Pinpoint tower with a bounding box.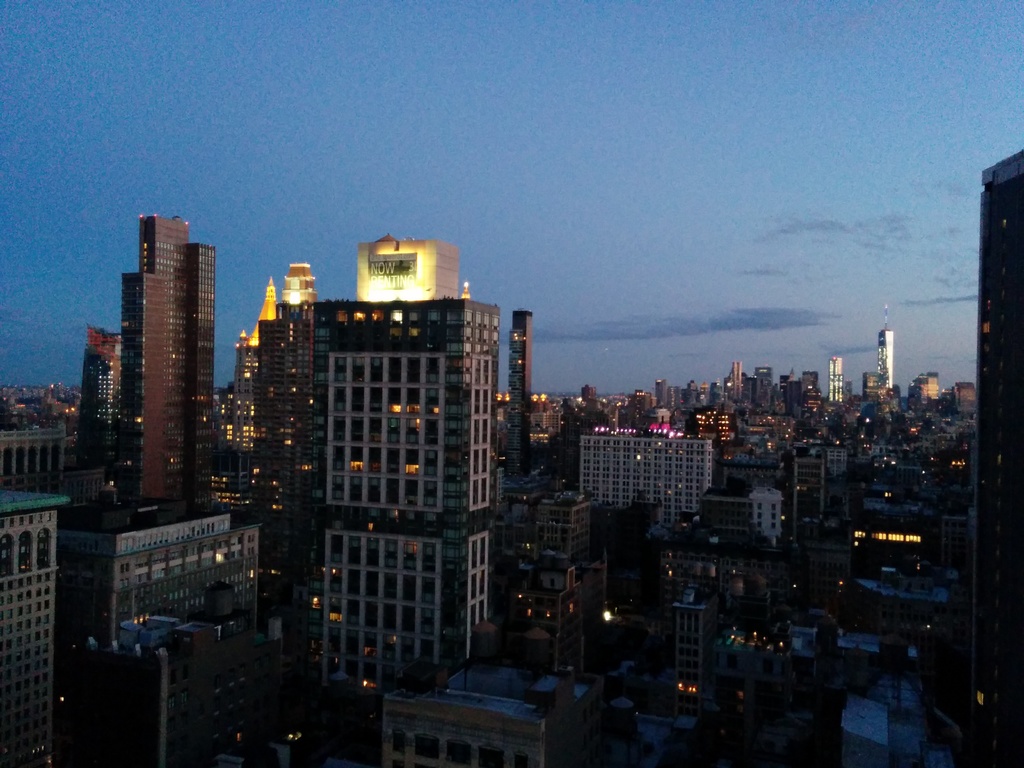
(877, 332, 891, 399).
